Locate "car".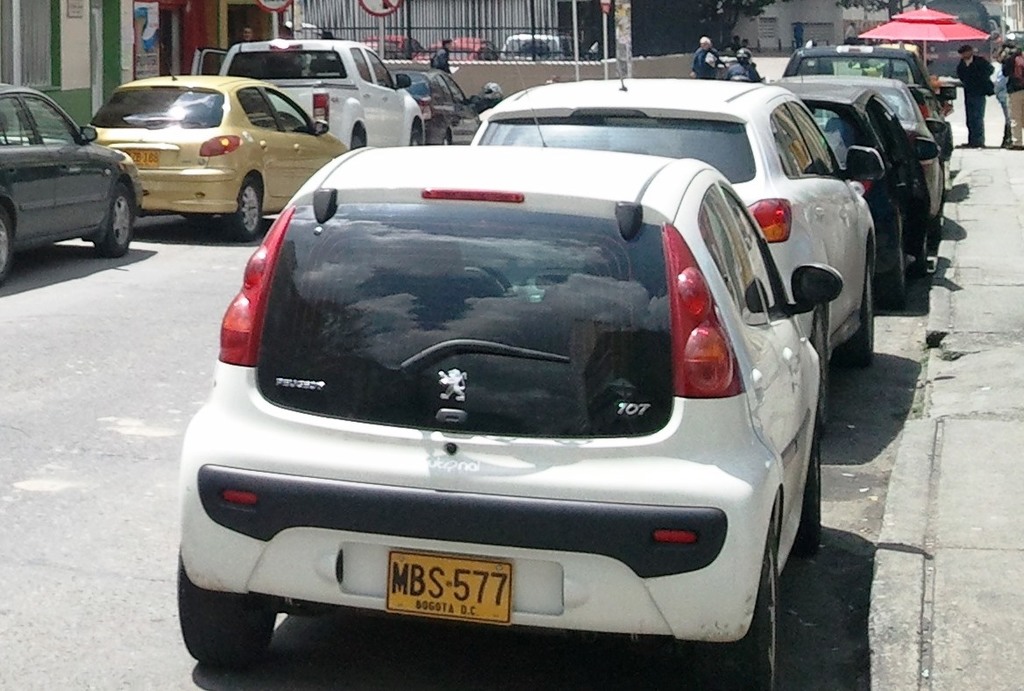
Bounding box: rect(785, 41, 960, 161).
